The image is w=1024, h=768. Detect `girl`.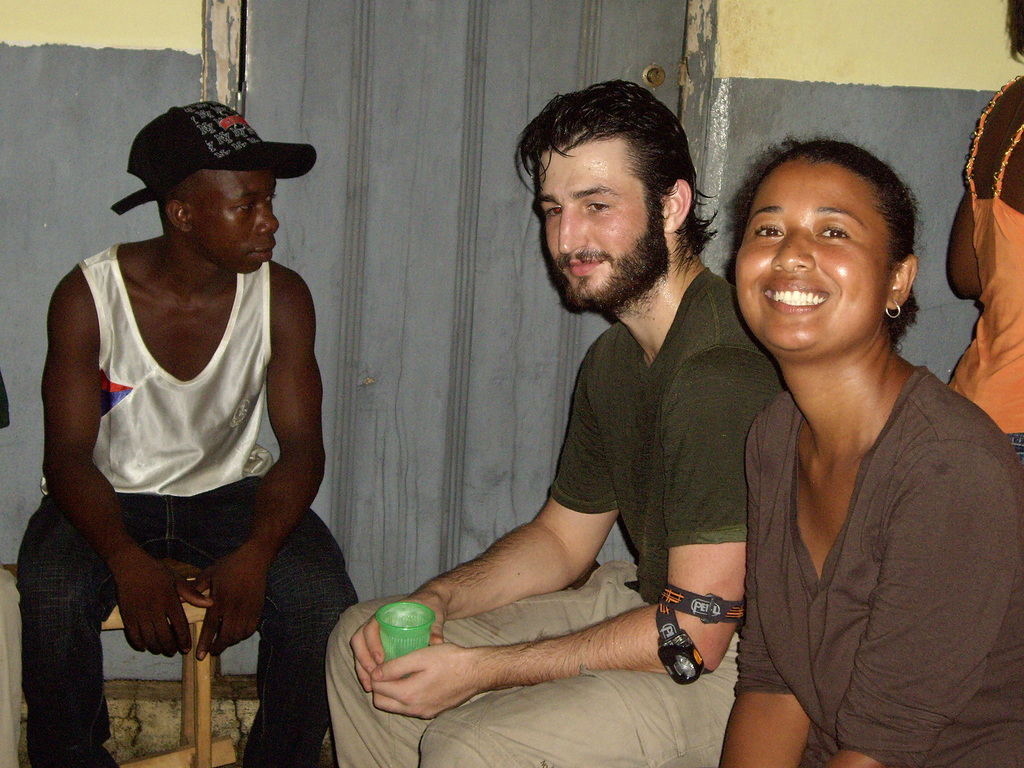
Detection: x1=714, y1=132, x2=1023, y2=767.
